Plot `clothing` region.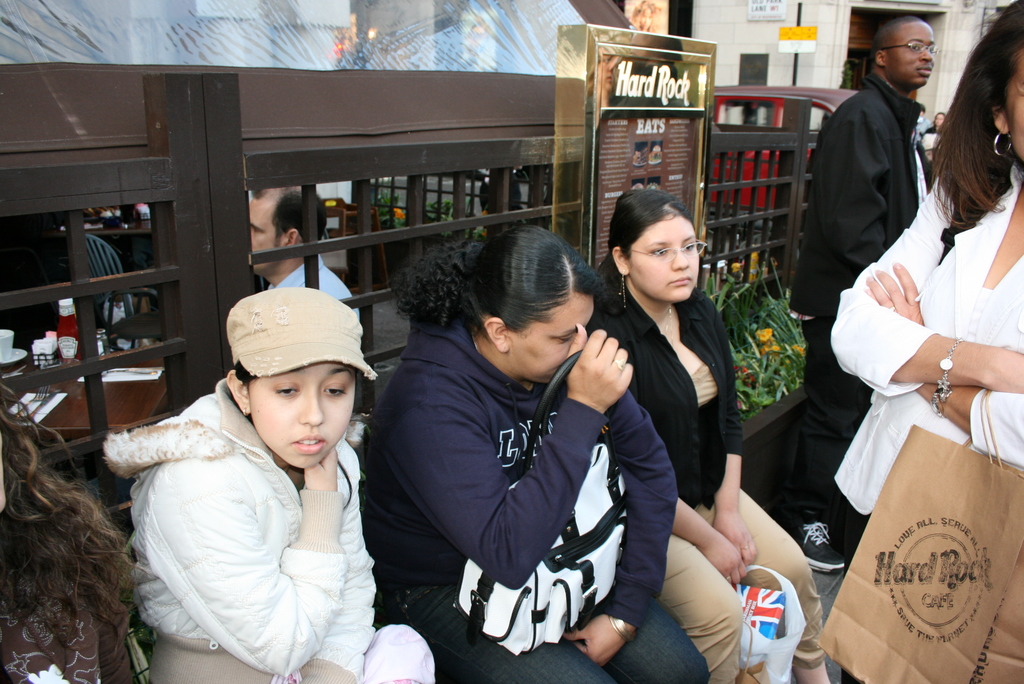
Plotted at [left=591, top=277, right=825, bottom=683].
